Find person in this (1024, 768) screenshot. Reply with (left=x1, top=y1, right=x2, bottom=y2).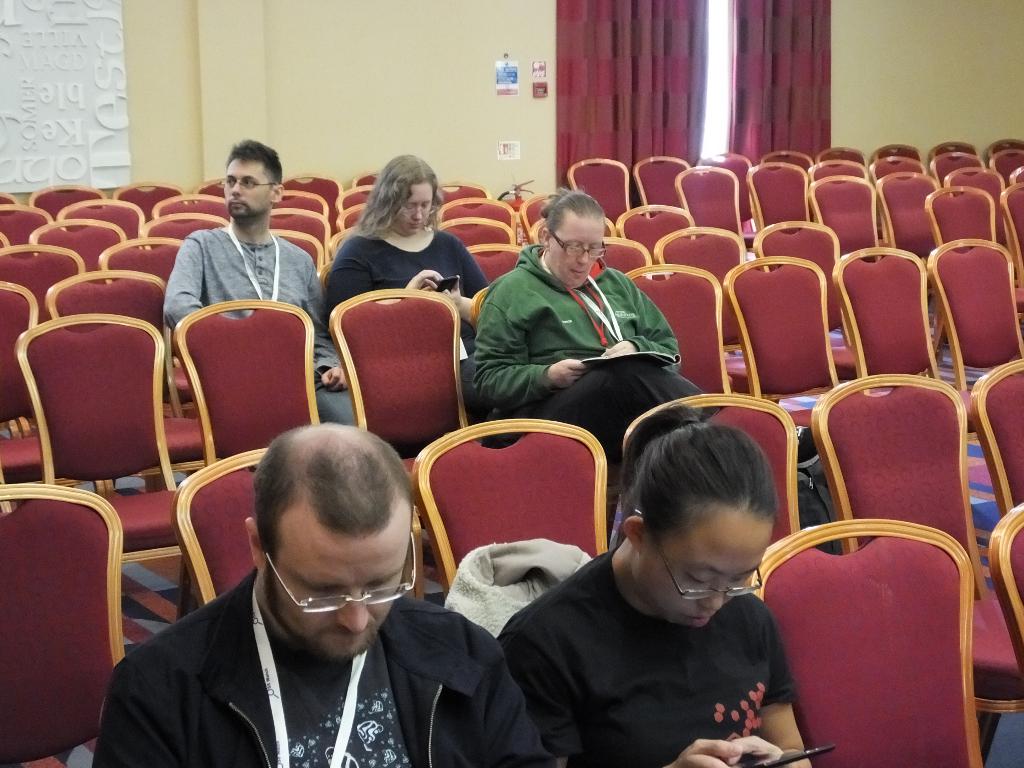
(left=320, top=150, right=485, bottom=358).
